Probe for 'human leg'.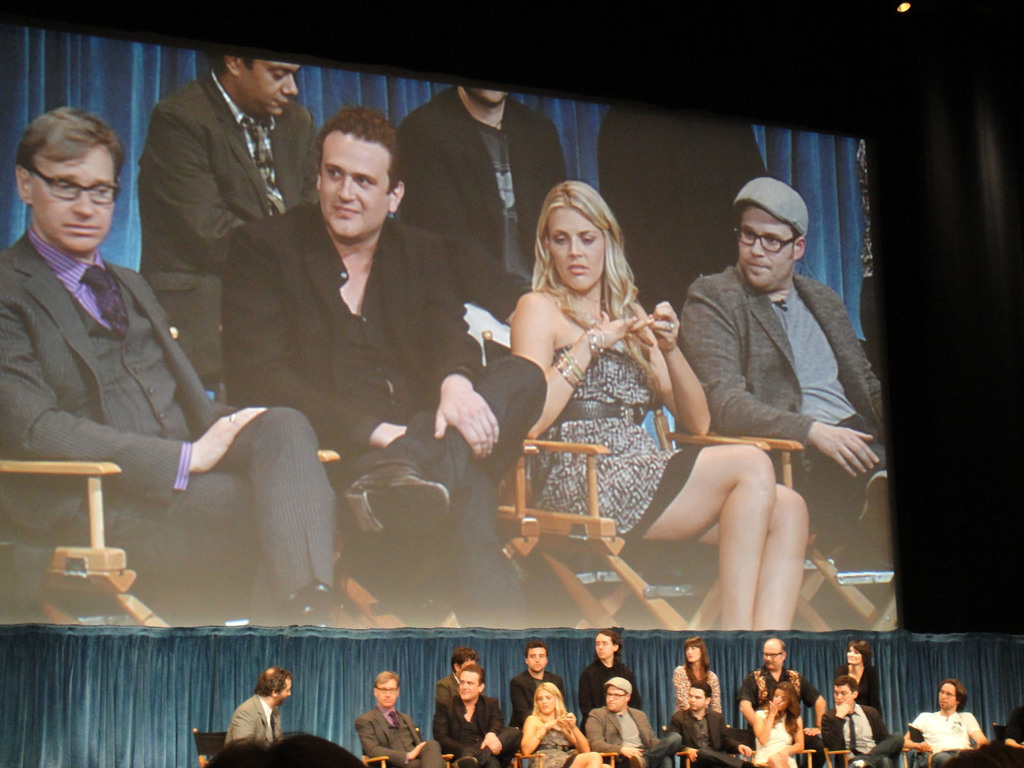
Probe result: [x1=701, y1=486, x2=808, y2=635].
